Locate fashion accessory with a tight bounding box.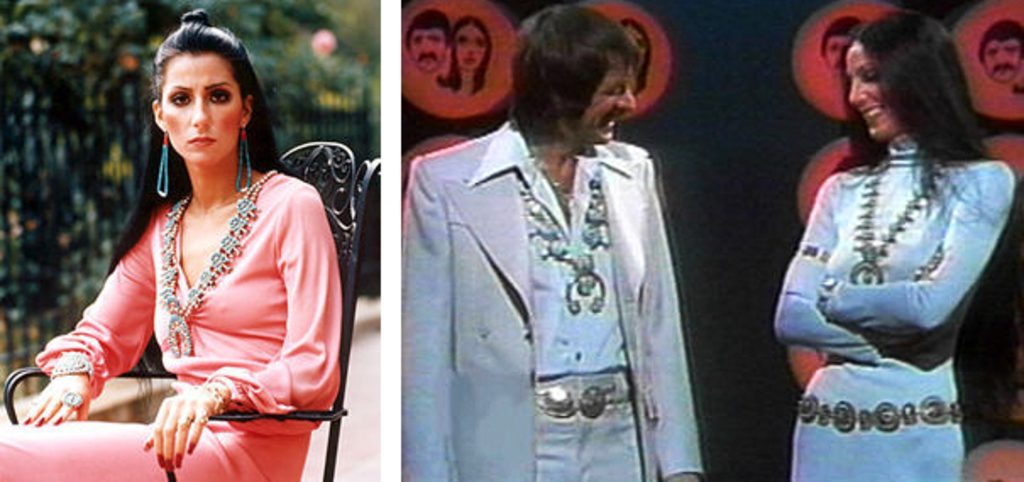
select_region(173, 450, 190, 468).
